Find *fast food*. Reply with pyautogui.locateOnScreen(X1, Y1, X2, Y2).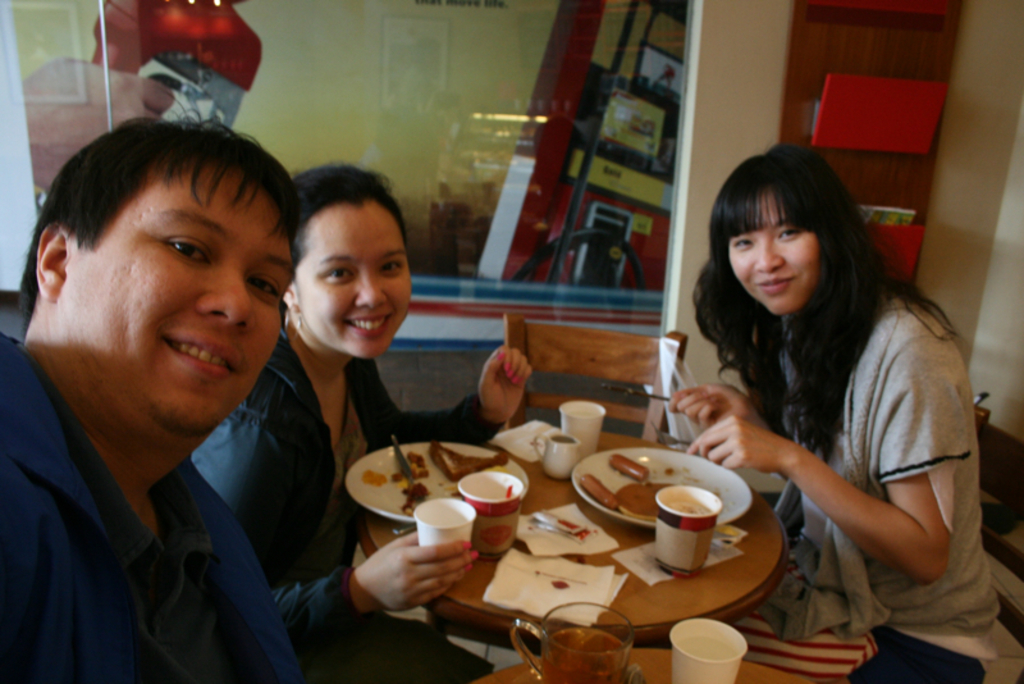
pyautogui.locateOnScreen(401, 484, 430, 510).
